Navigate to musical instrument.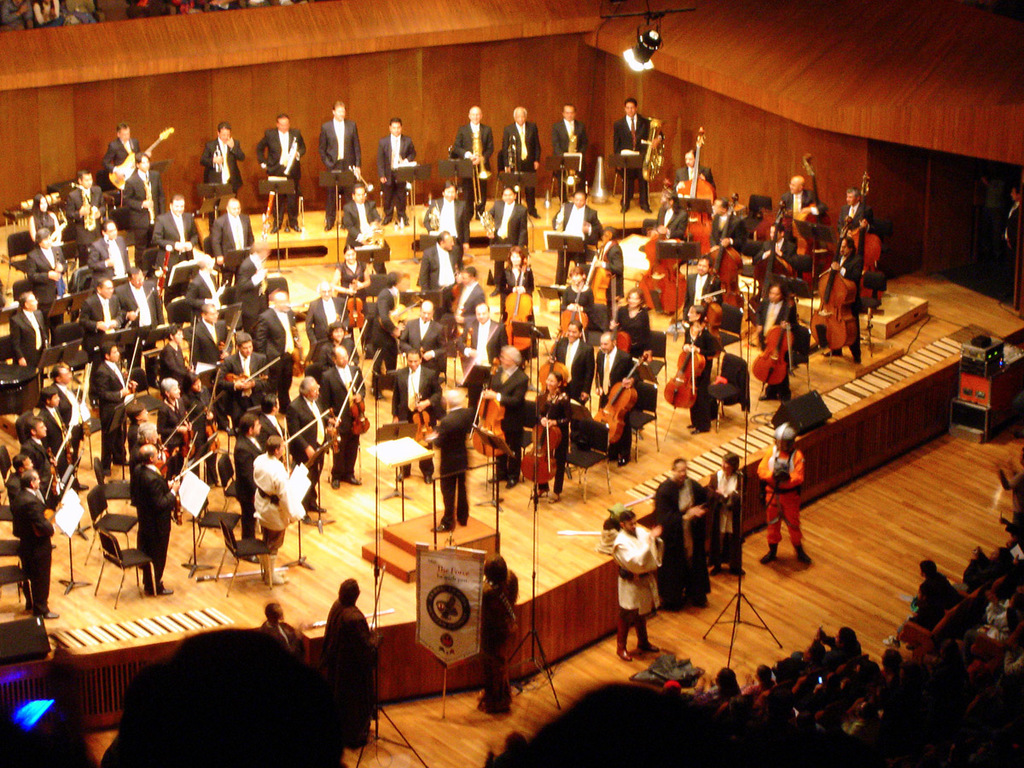
Navigation target: {"left": 705, "top": 184, "right": 748, "bottom": 311}.
